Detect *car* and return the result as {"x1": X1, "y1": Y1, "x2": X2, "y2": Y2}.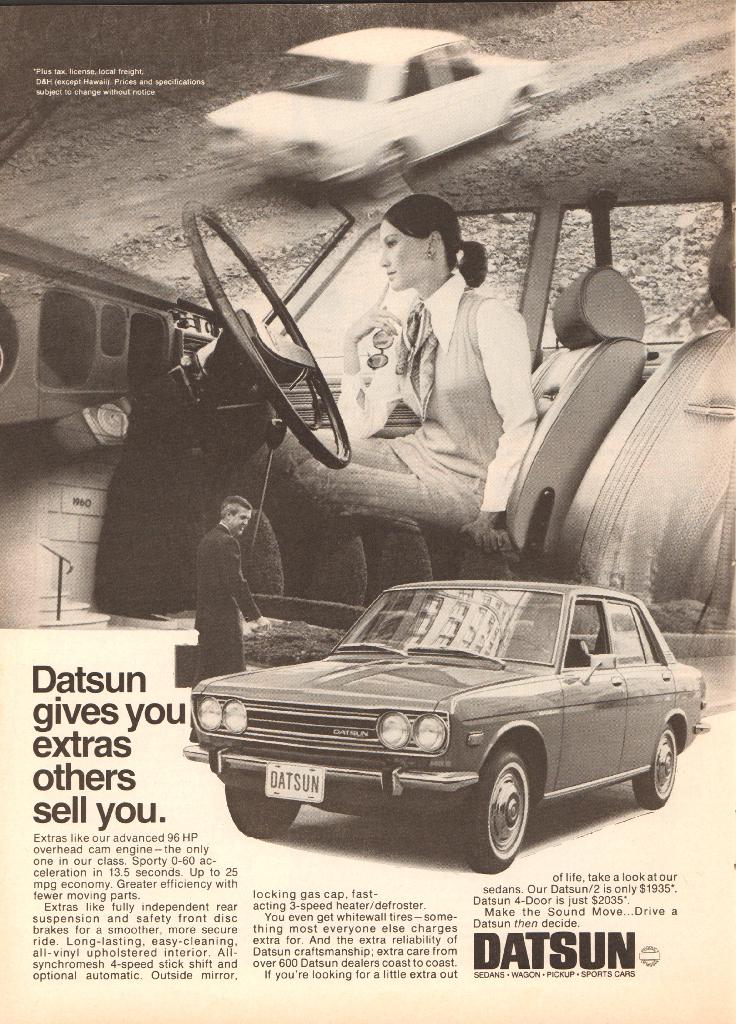
{"x1": 207, "y1": 29, "x2": 555, "y2": 204}.
